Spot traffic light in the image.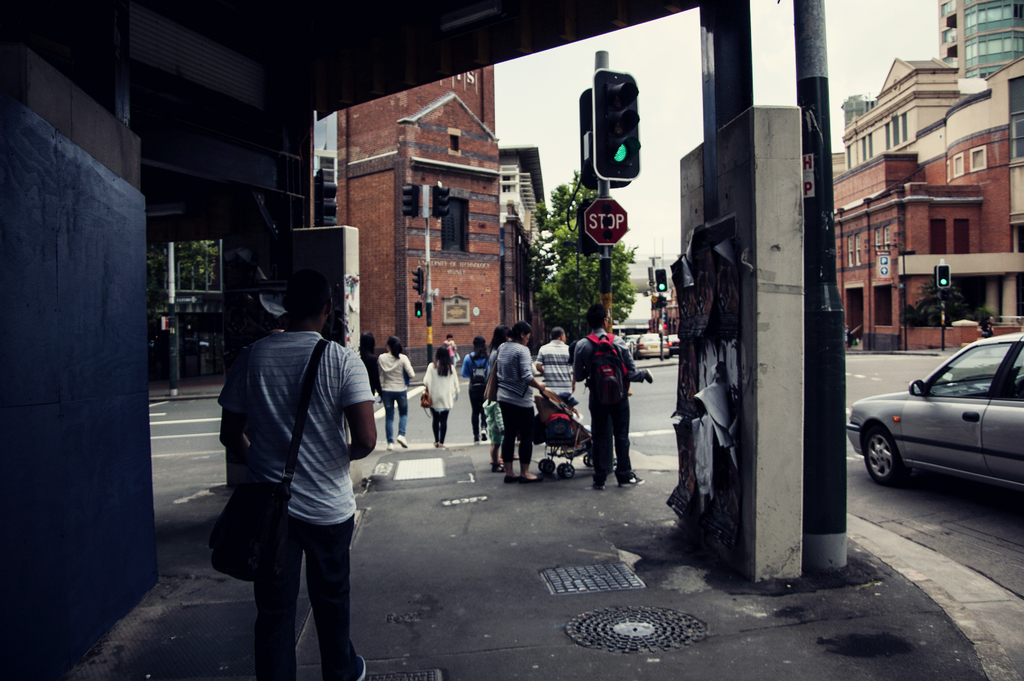
traffic light found at rect(414, 302, 422, 320).
